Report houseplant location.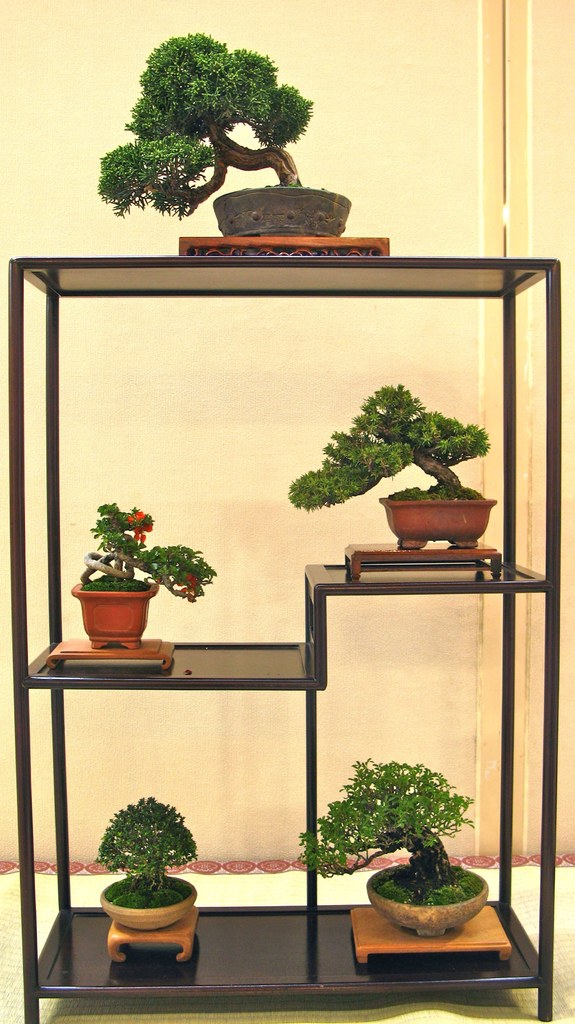
Report: [96,28,355,239].
